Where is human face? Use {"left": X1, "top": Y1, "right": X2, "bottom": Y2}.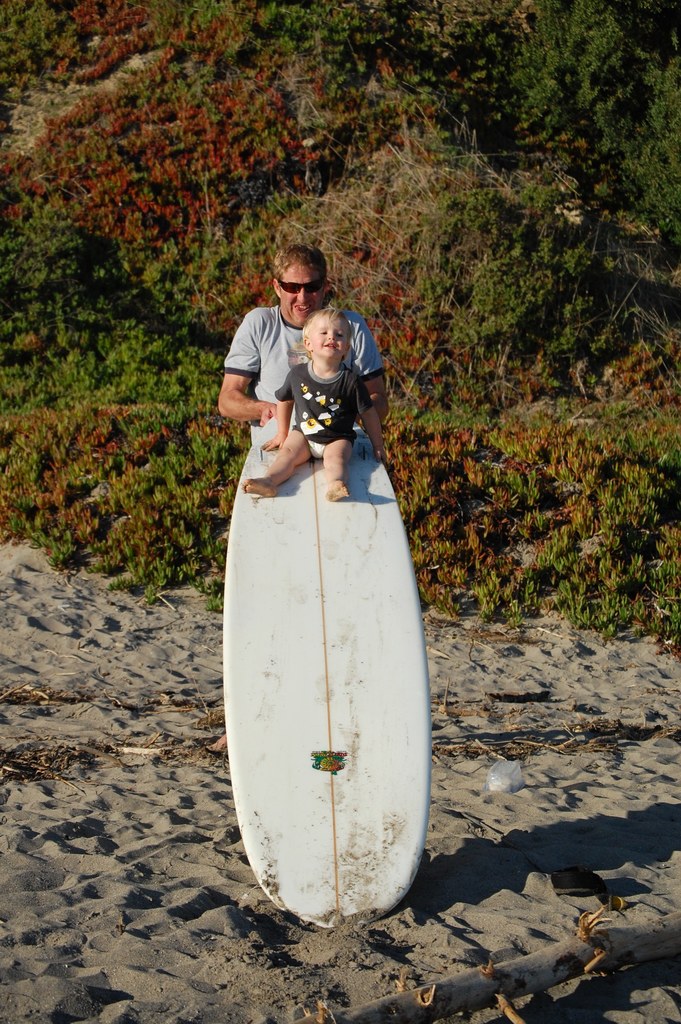
{"left": 309, "top": 317, "right": 346, "bottom": 357}.
